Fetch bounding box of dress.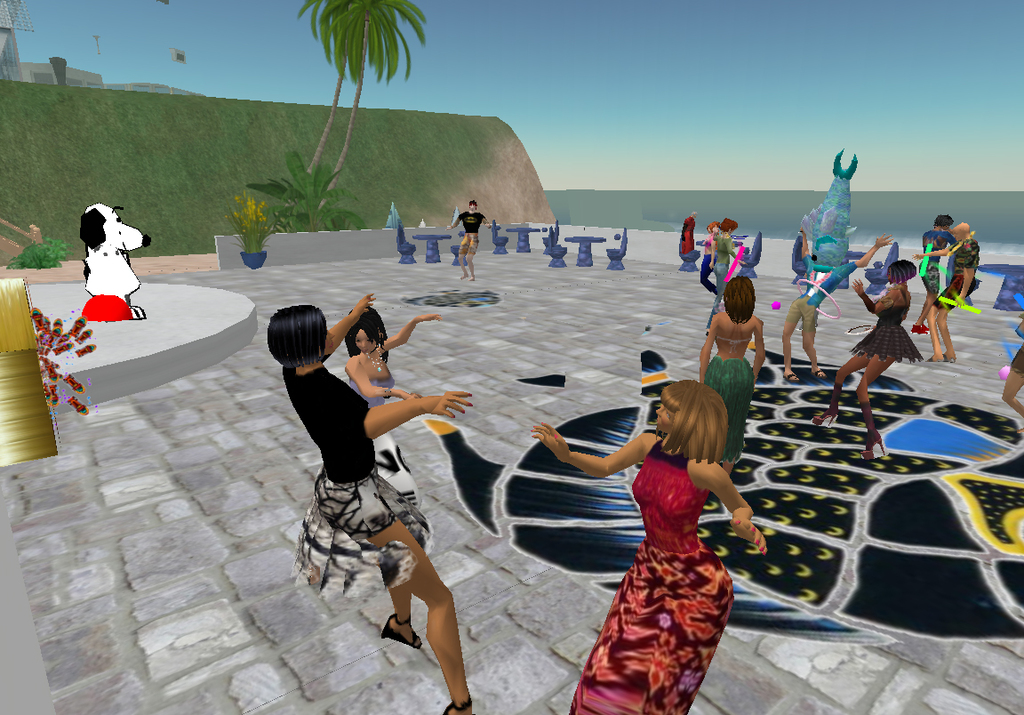
Bbox: (left=565, top=440, right=734, bottom=712).
